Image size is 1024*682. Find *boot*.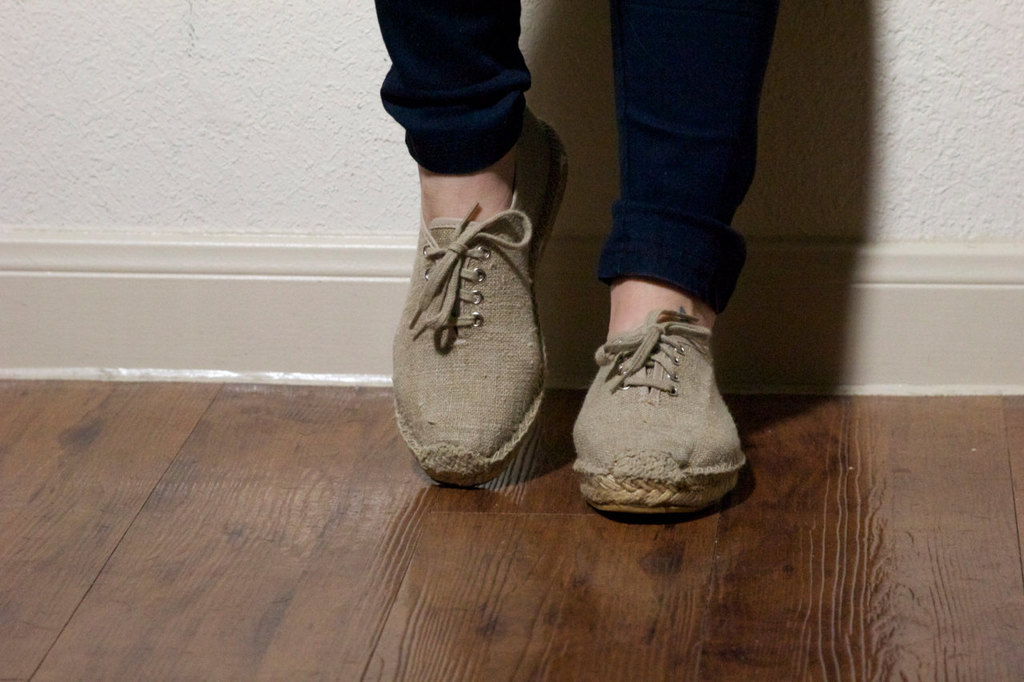
[x1=369, y1=88, x2=572, y2=488].
